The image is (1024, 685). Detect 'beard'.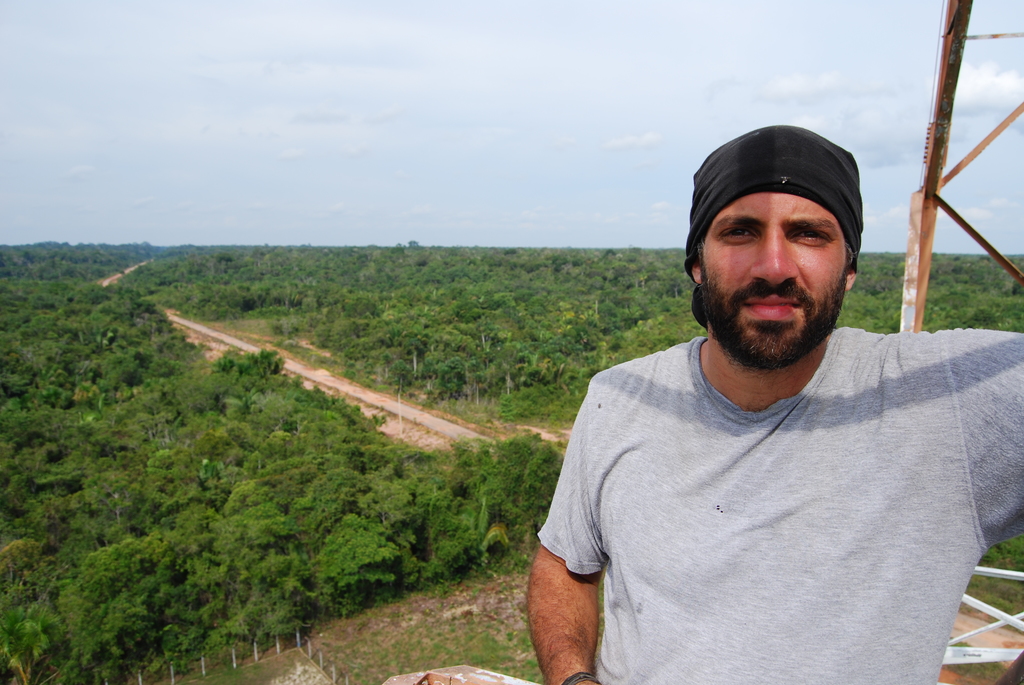
Detection: 682 221 848 386.
